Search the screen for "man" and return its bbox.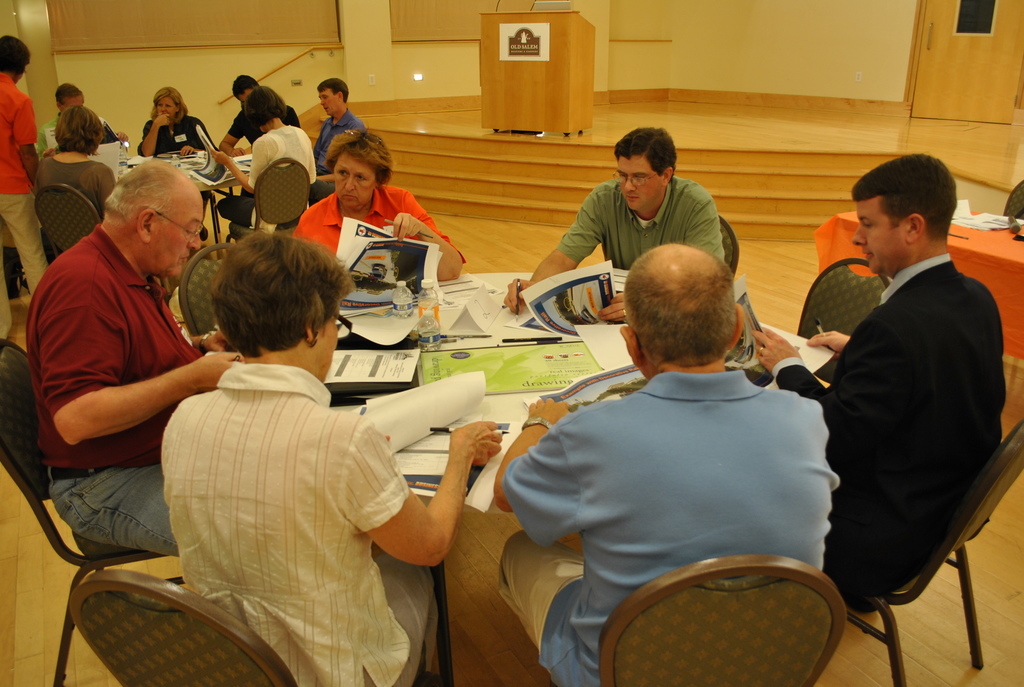
Found: left=26, top=159, right=243, bottom=558.
